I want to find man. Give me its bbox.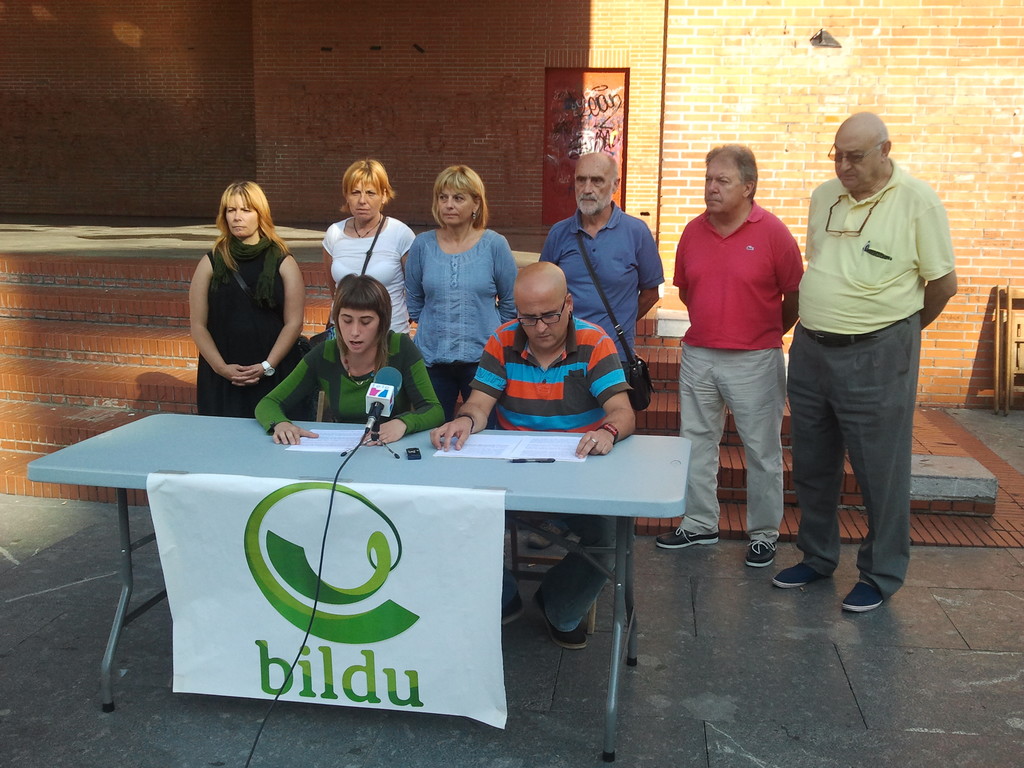
<bbox>672, 134, 815, 572</bbox>.
